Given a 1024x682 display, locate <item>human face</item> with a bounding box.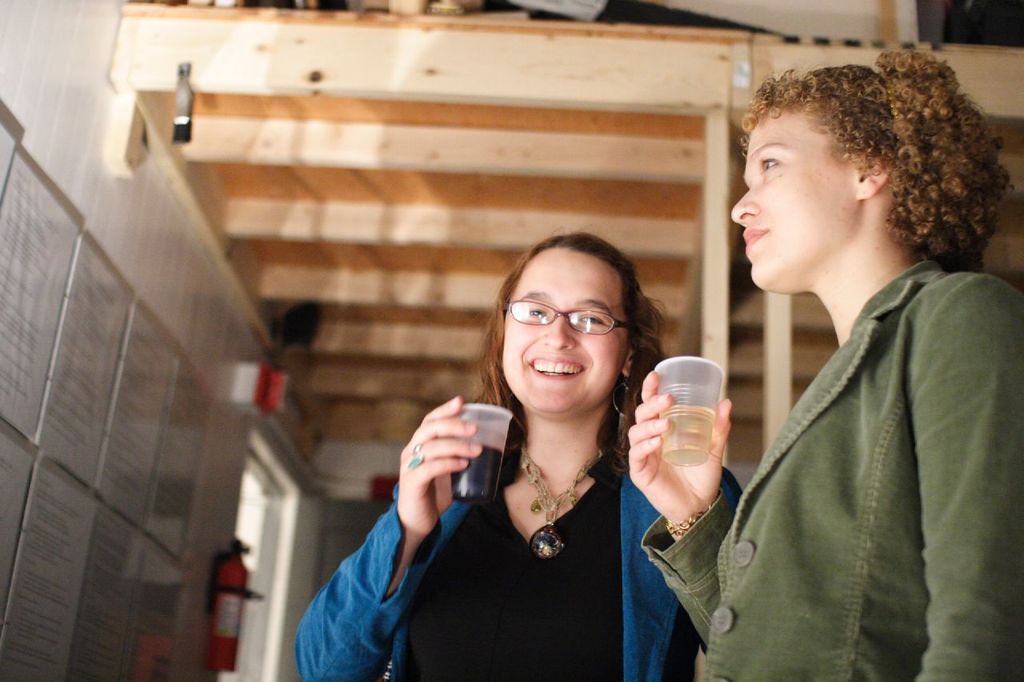
Located: {"left": 722, "top": 104, "right": 855, "bottom": 295}.
